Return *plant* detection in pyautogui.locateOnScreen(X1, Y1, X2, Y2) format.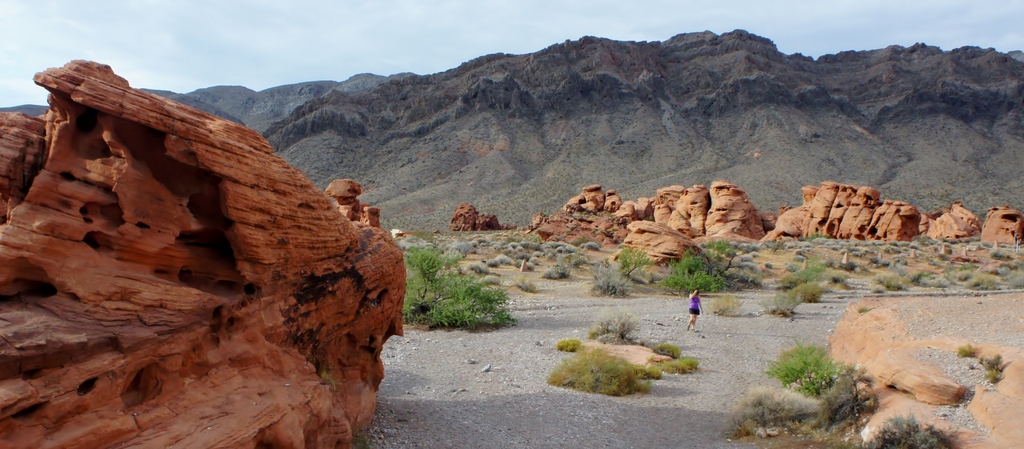
pyautogui.locateOnScreen(644, 361, 685, 382).
